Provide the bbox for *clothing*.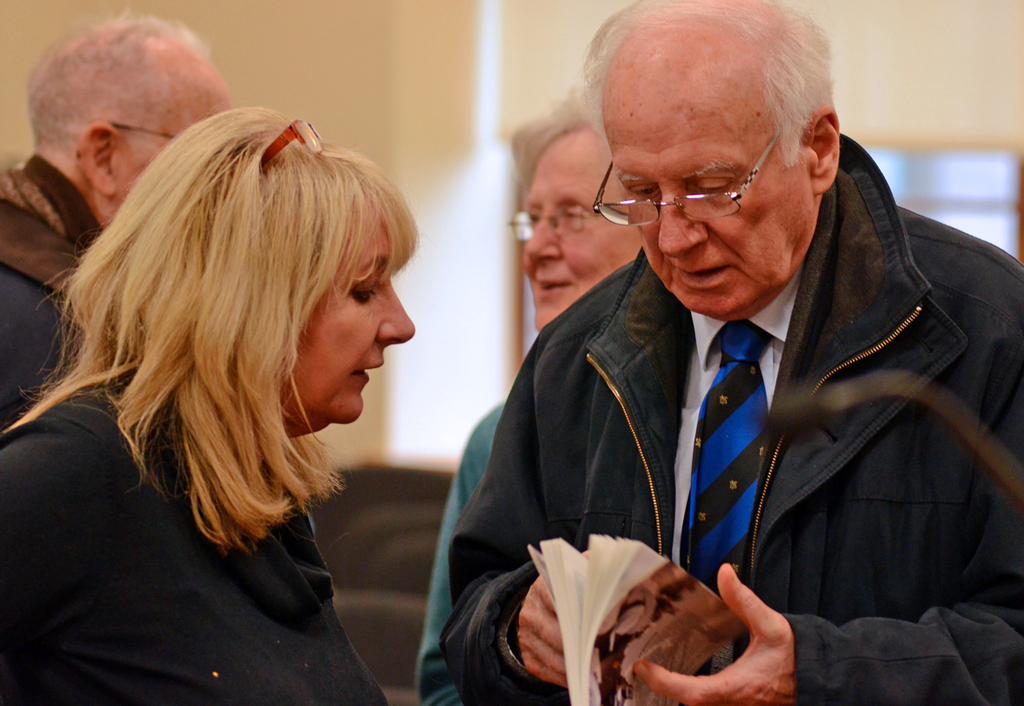
<bbox>438, 121, 1023, 705</bbox>.
